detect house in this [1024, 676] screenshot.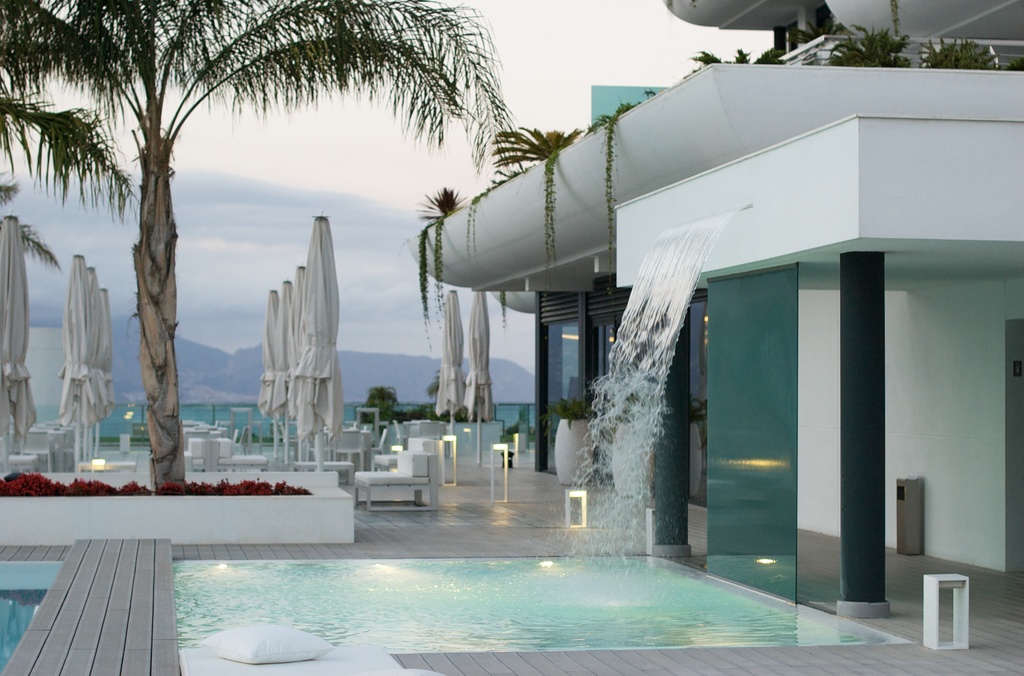
Detection: locate(0, 0, 1023, 675).
